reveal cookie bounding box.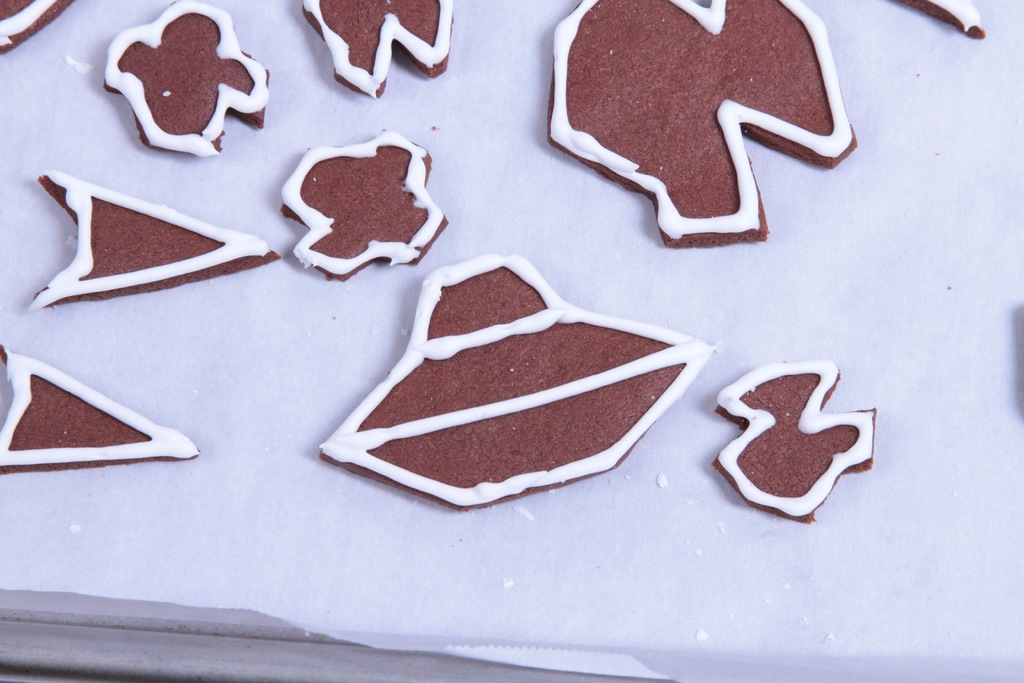
Revealed: (712, 357, 875, 522).
